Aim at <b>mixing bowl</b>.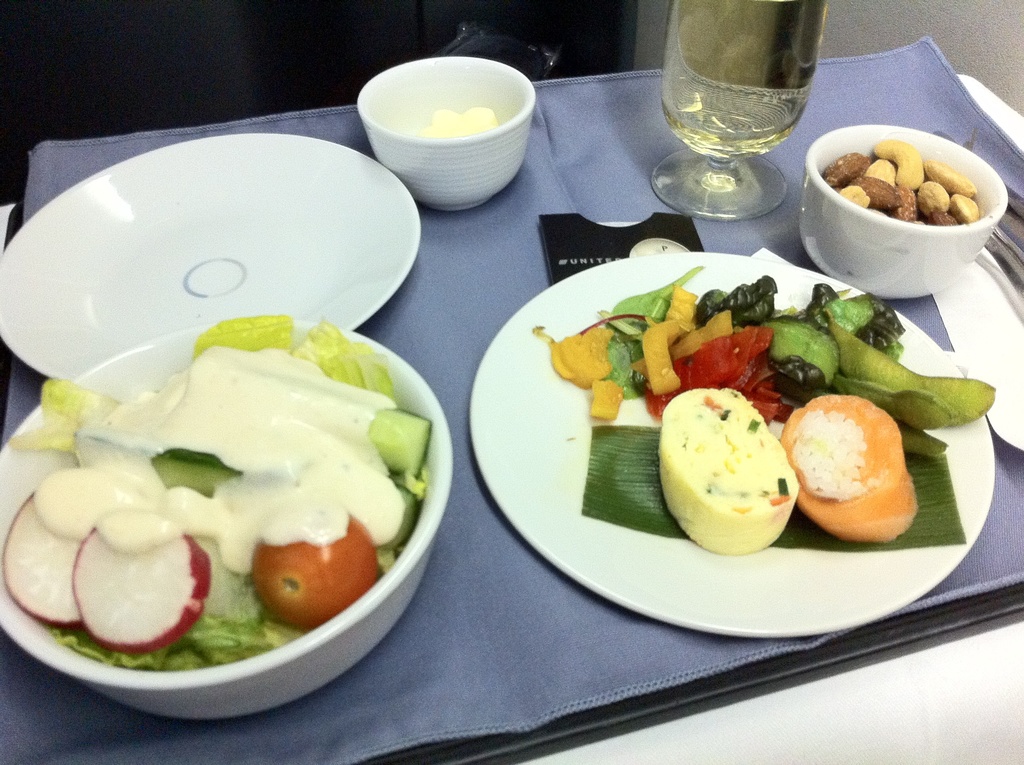
Aimed at box=[799, 122, 1011, 303].
